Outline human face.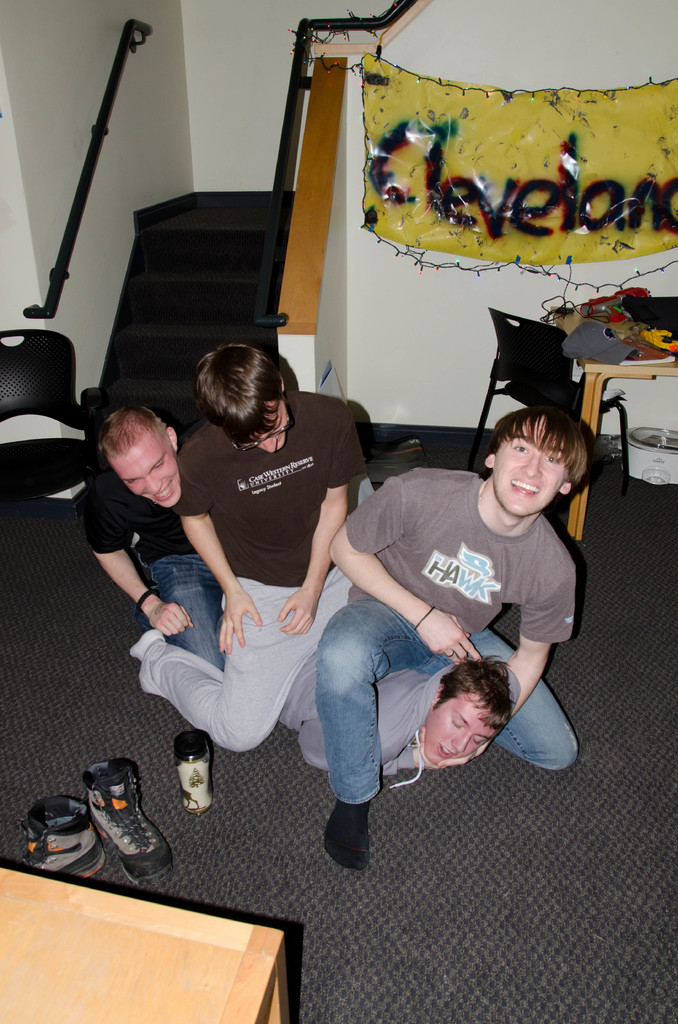
Outline: region(258, 396, 287, 450).
